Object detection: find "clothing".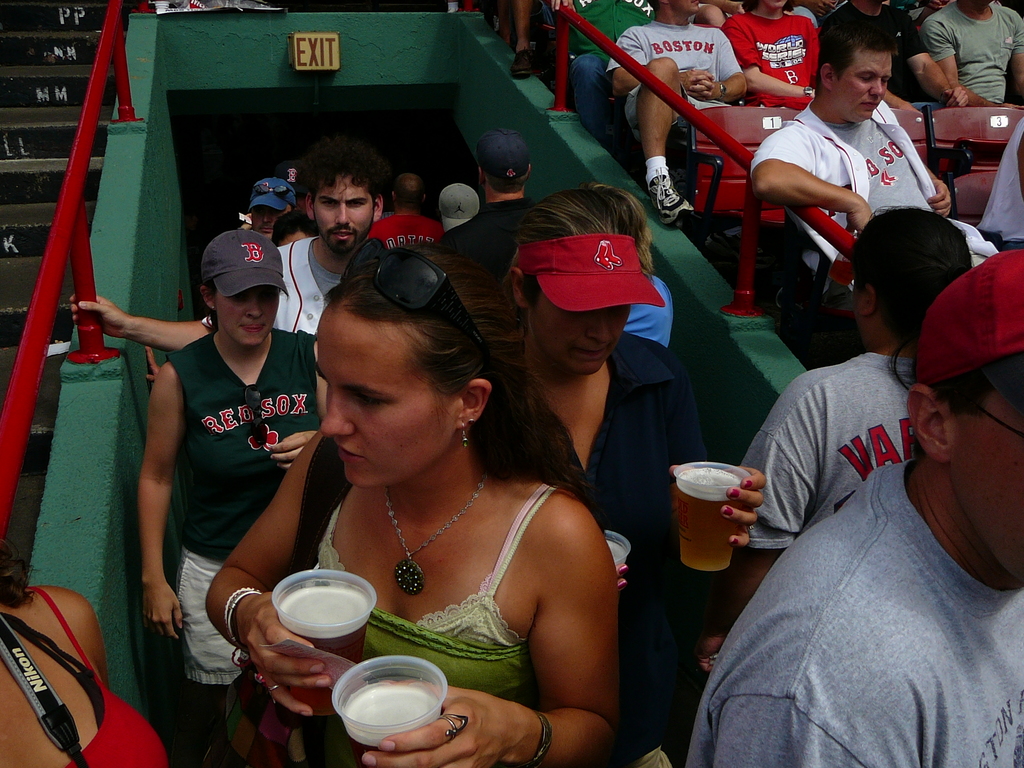
[x1=603, y1=16, x2=746, y2=145].
